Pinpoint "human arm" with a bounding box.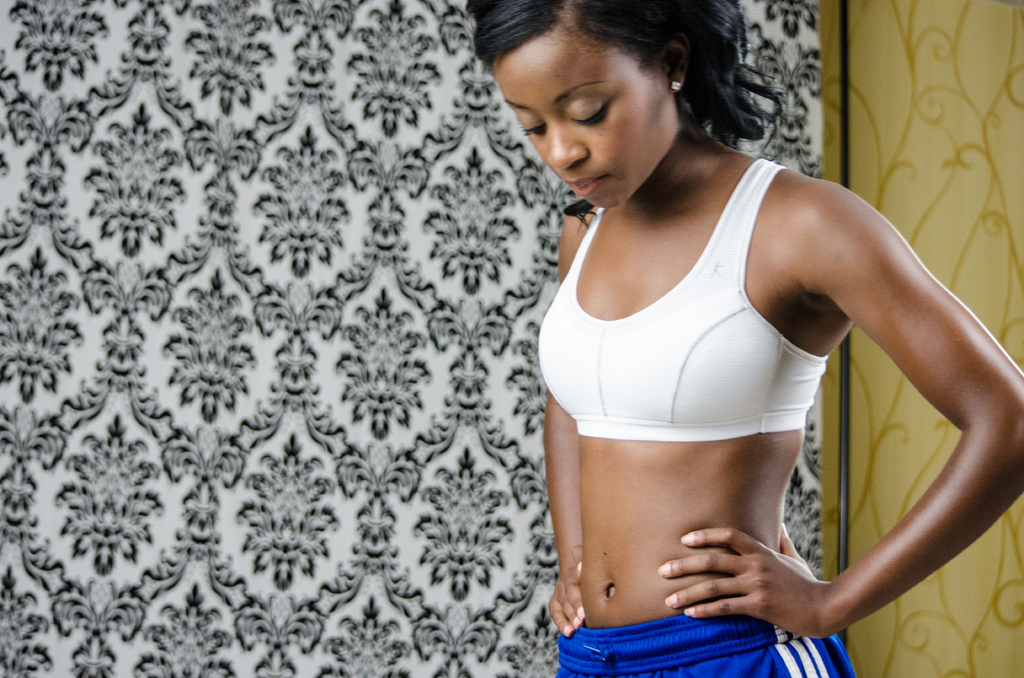
<bbox>717, 207, 1006, 630</bbox>.
